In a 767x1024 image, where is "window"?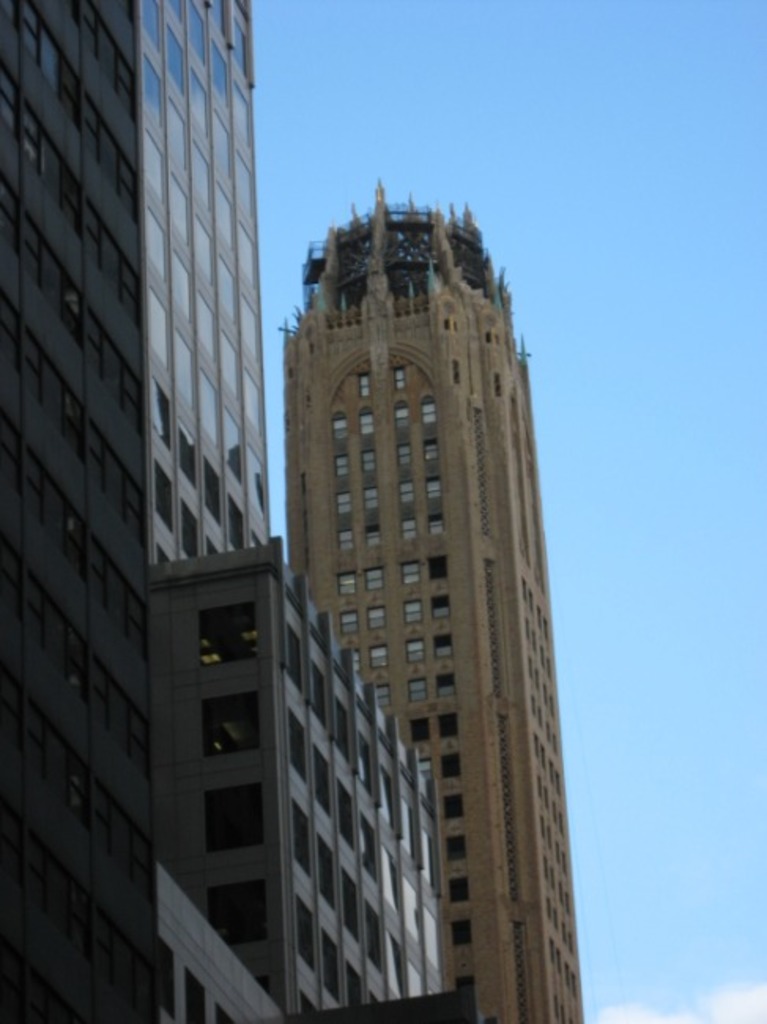
(339,569,354,592).
